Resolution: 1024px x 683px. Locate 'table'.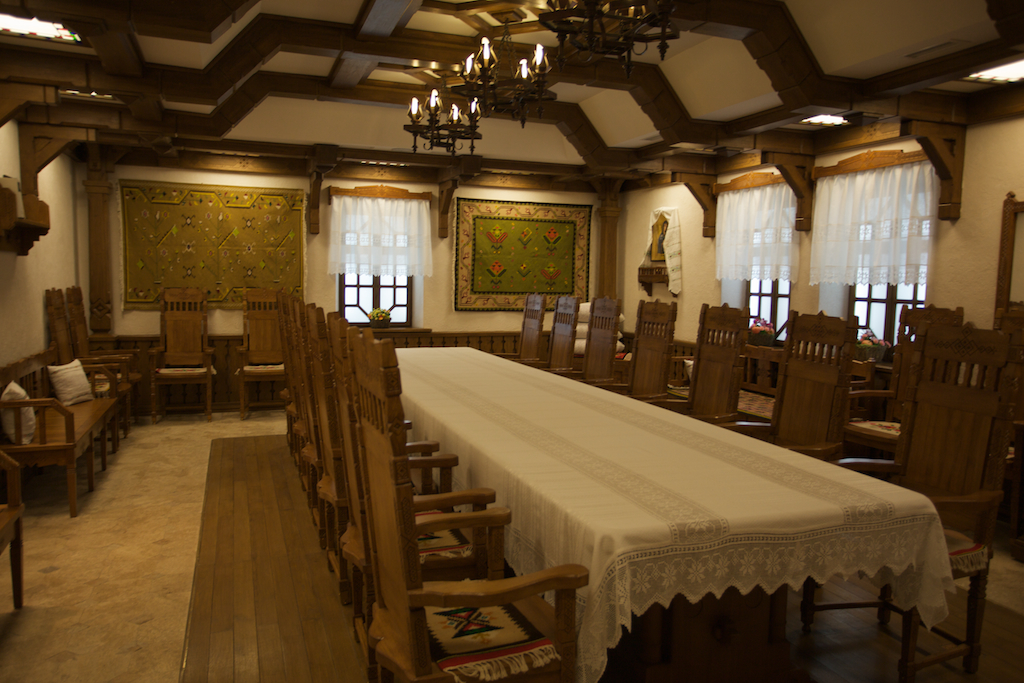
region(290, 363, 961, 676).
